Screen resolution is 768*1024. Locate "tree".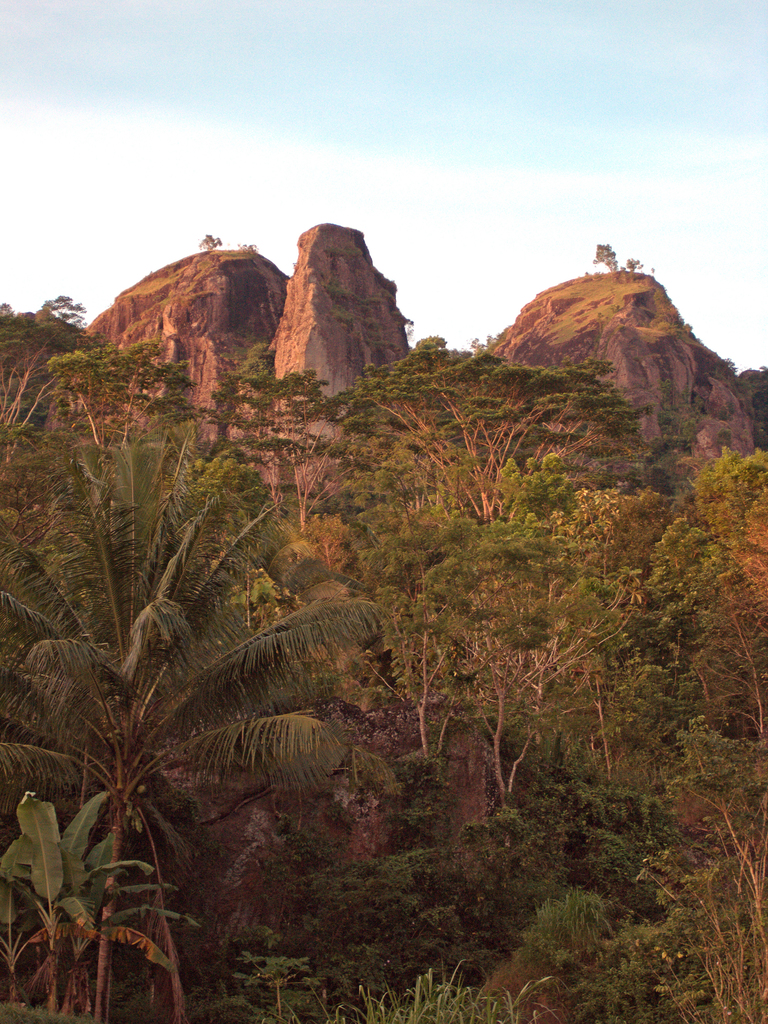
x1=383 y1=502 x2=630 y2=805.
